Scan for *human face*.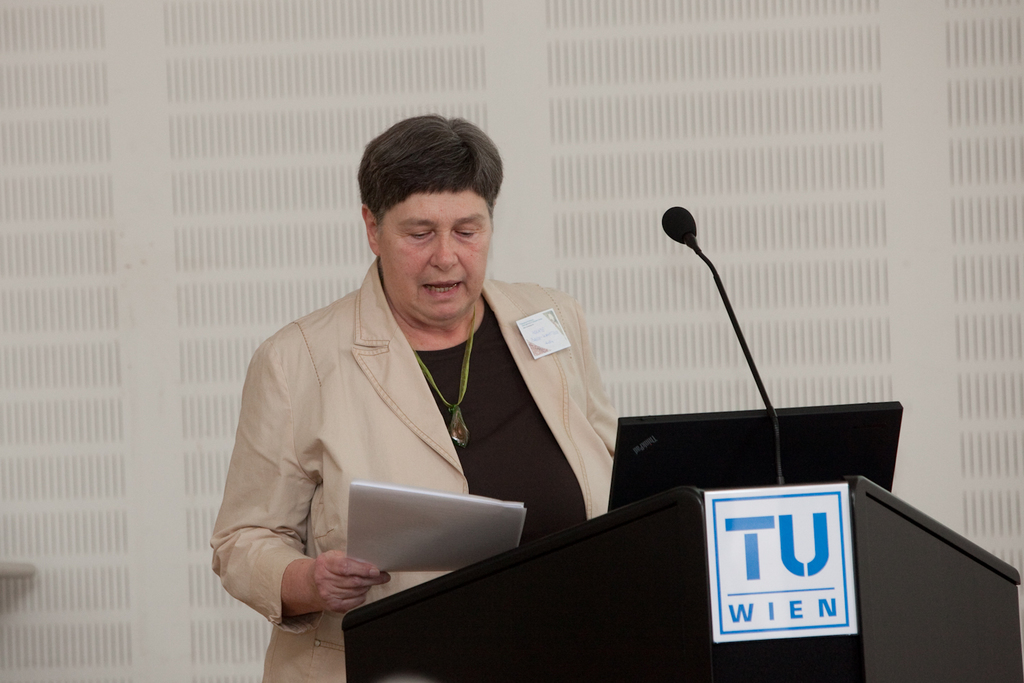
Scan result: crop(378, 194, 492, 320).
